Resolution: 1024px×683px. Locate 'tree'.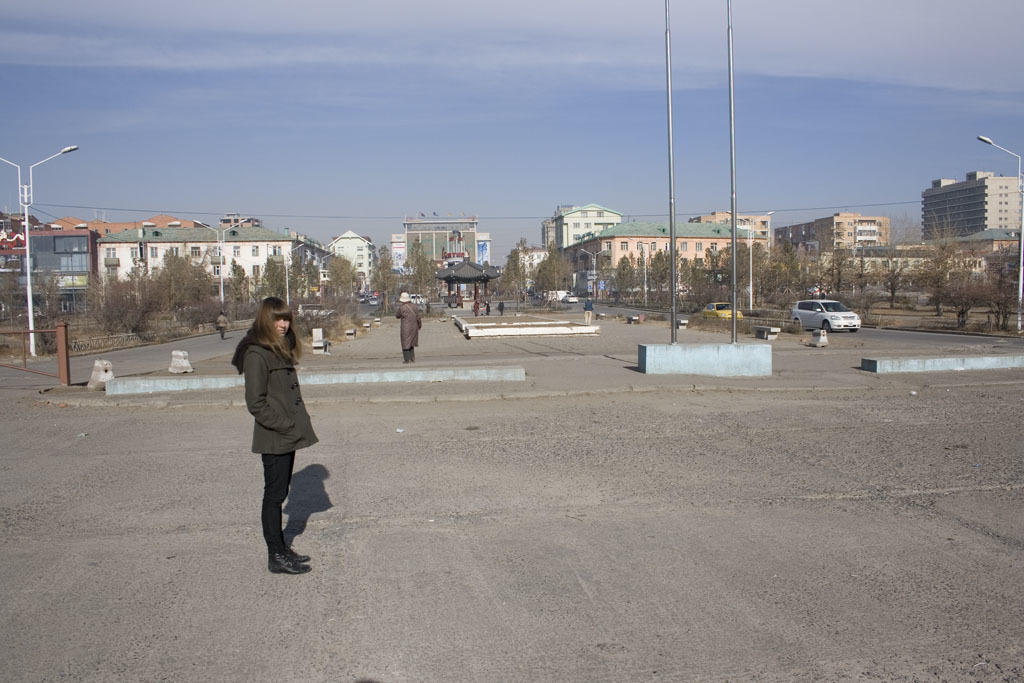
29/269/63/354.
